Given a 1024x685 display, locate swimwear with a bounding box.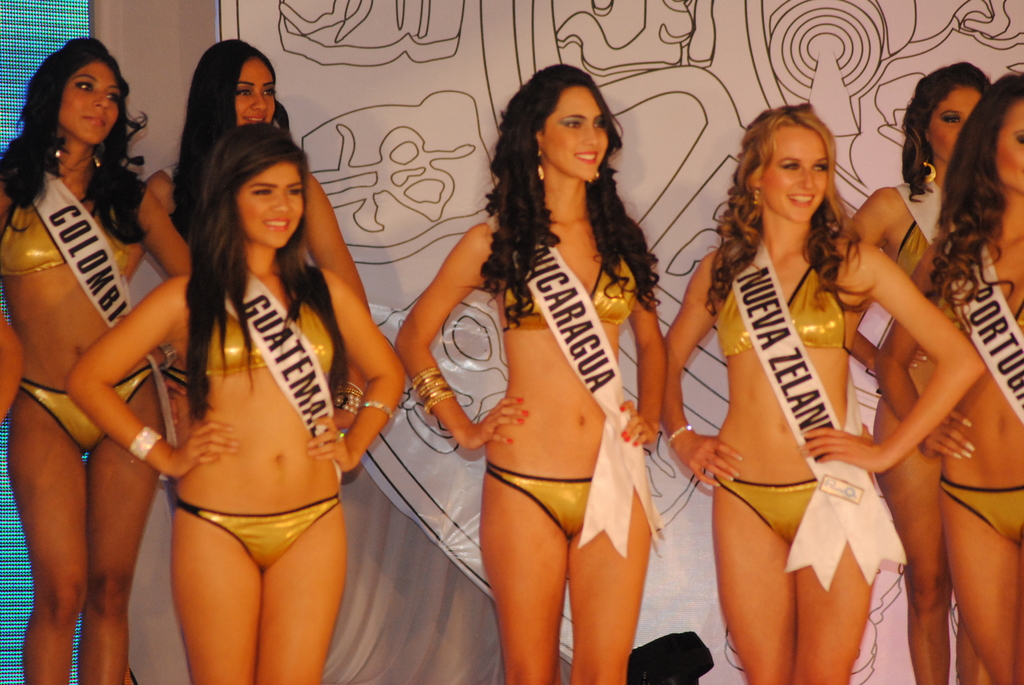
Located: crop(938, 476, 1023, 541).
